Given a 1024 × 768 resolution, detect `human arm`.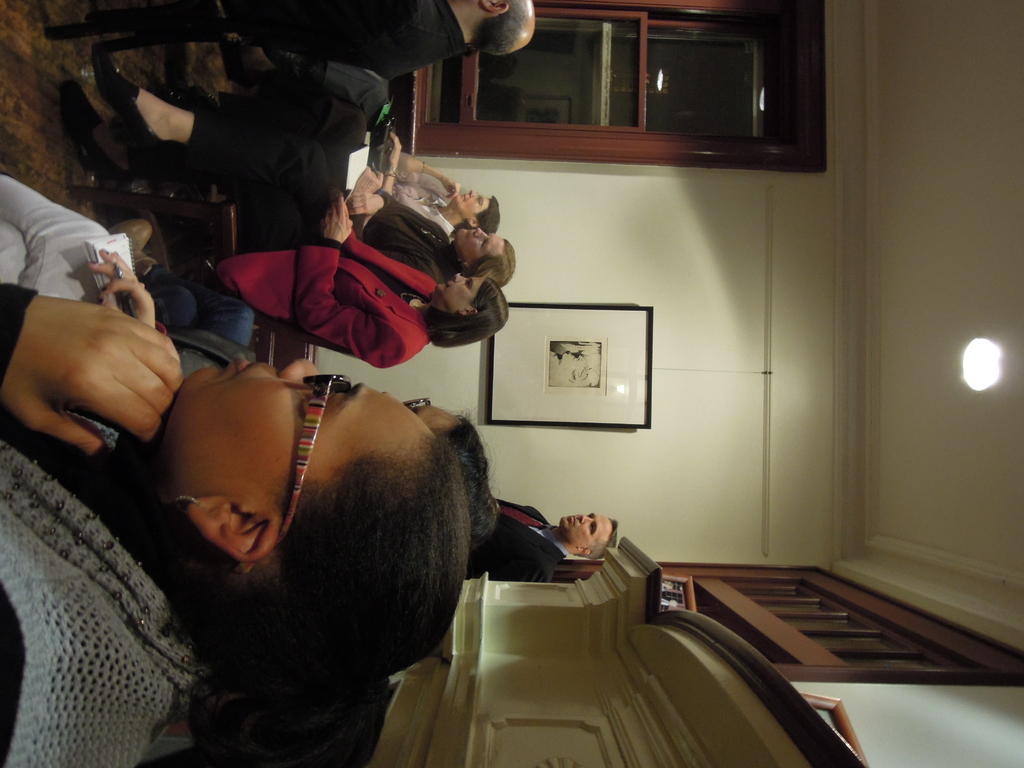
401 150 461 198.
